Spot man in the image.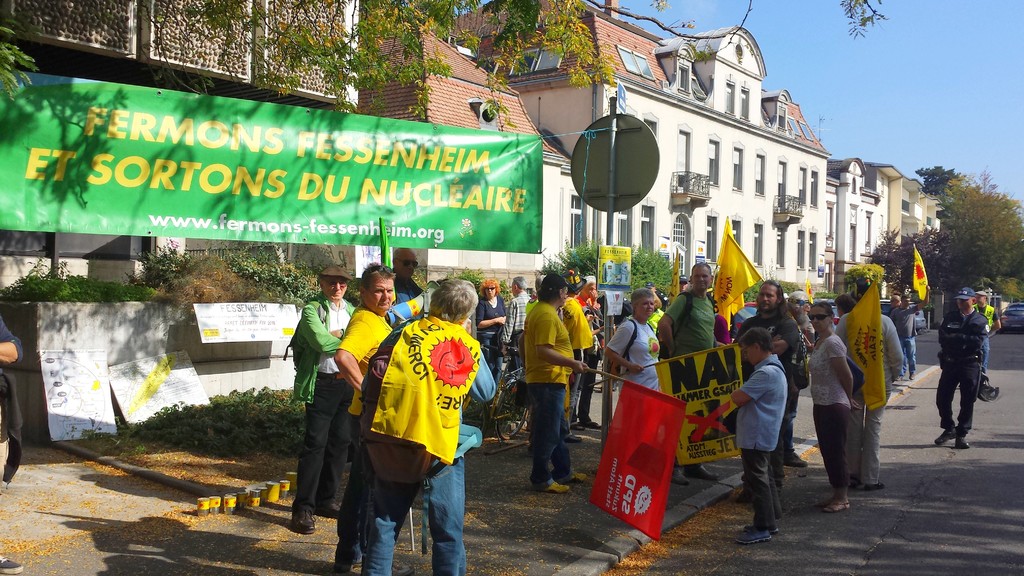
man found at detection(520, 272, 593, 497).
